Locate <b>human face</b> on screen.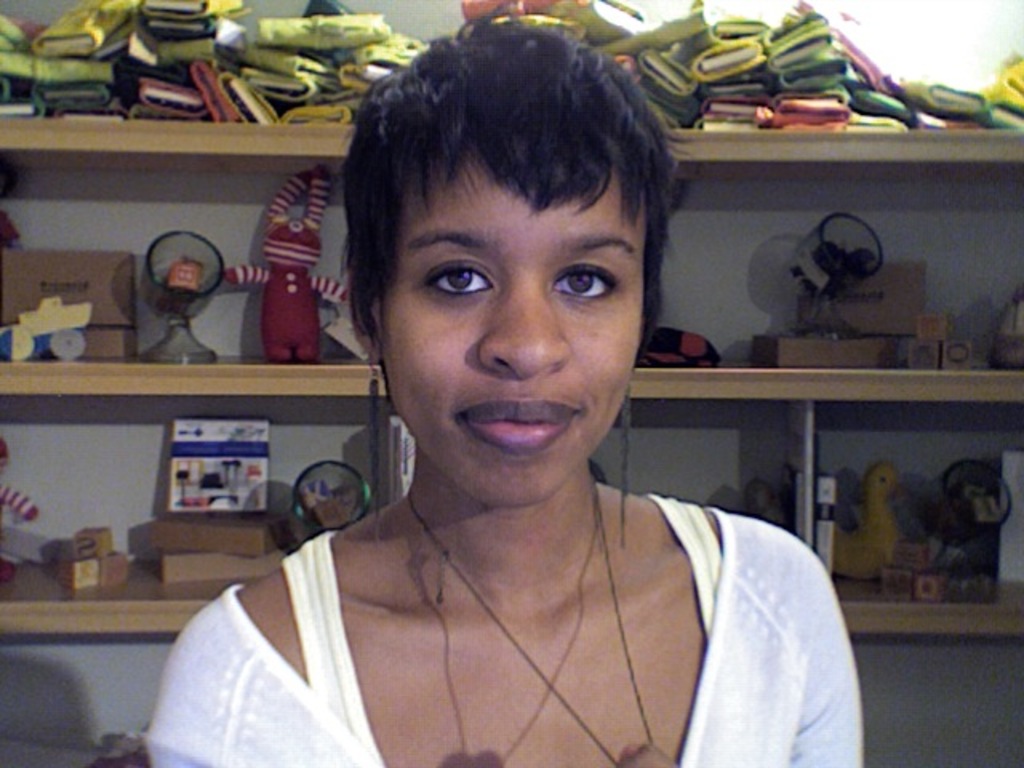
On screen at bbox(379, 149, 651, 504).
